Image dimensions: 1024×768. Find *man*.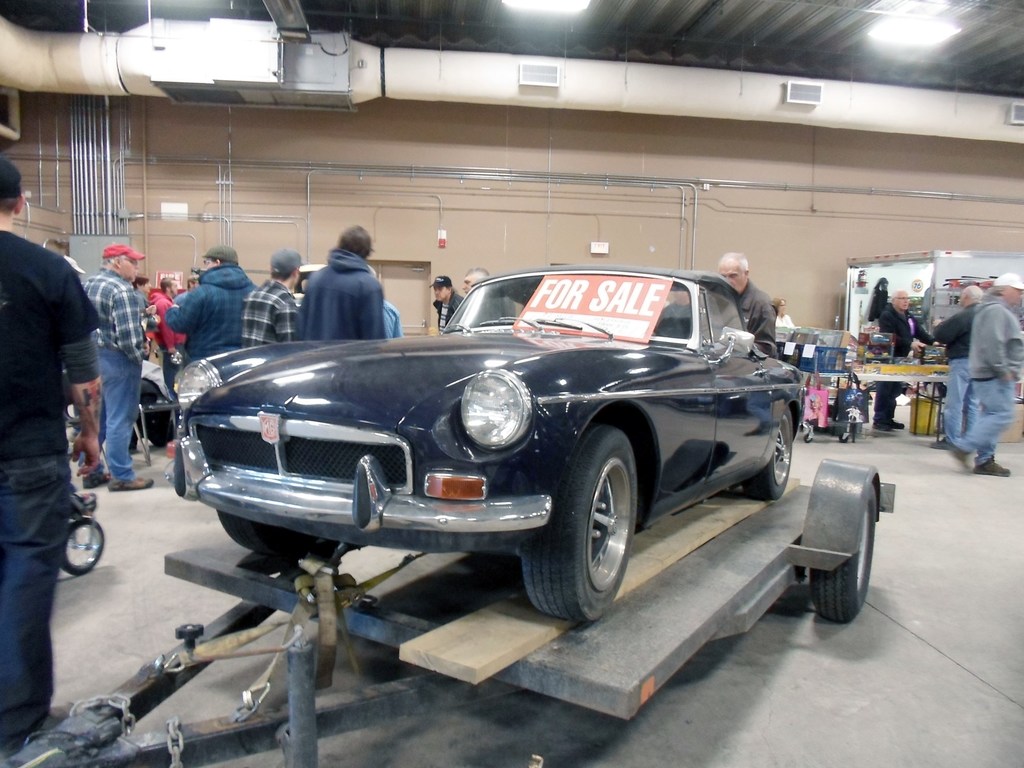
pyautogui.locateOnScreen(872, 290, 946, 431).
